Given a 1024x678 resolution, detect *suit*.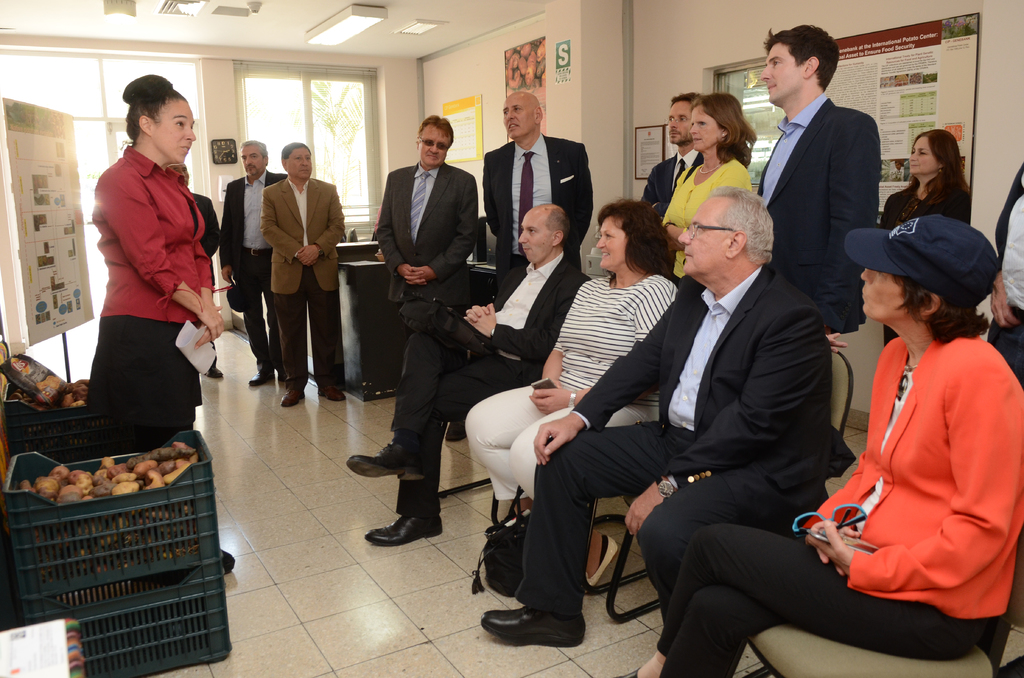
636 152 707 227.
